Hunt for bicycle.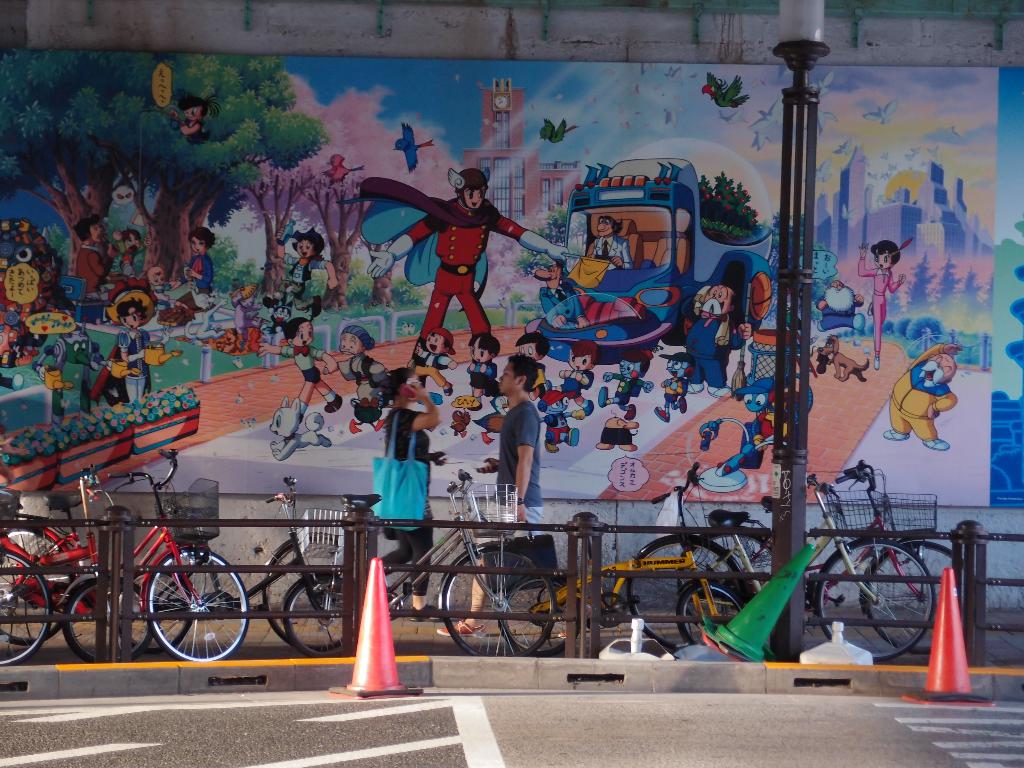
Hunted down at left=676, top=463, right=970, bottom=655.
